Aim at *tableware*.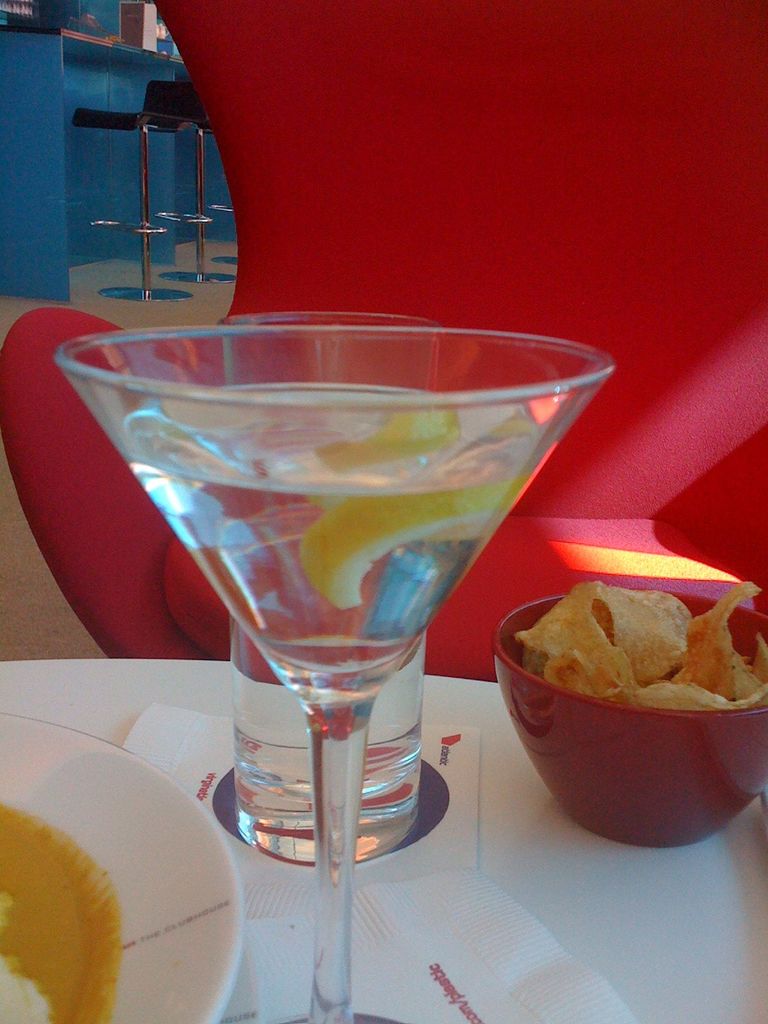
Aimed at x1=228 y1=308 x2=443 y2=865.
